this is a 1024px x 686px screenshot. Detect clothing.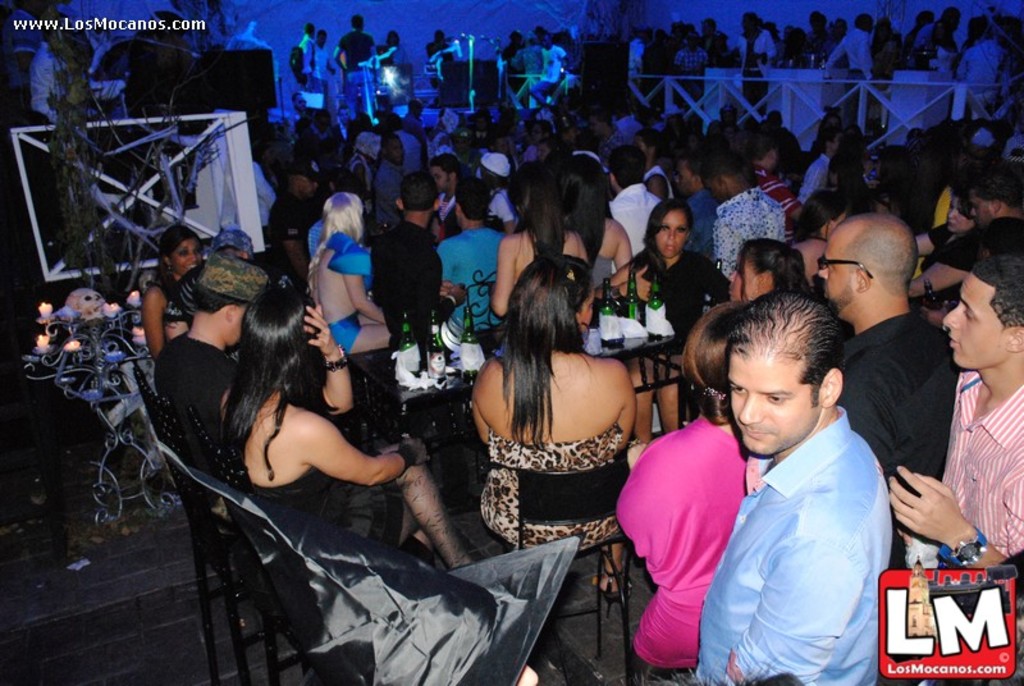
(334, 31, 372, 111).
